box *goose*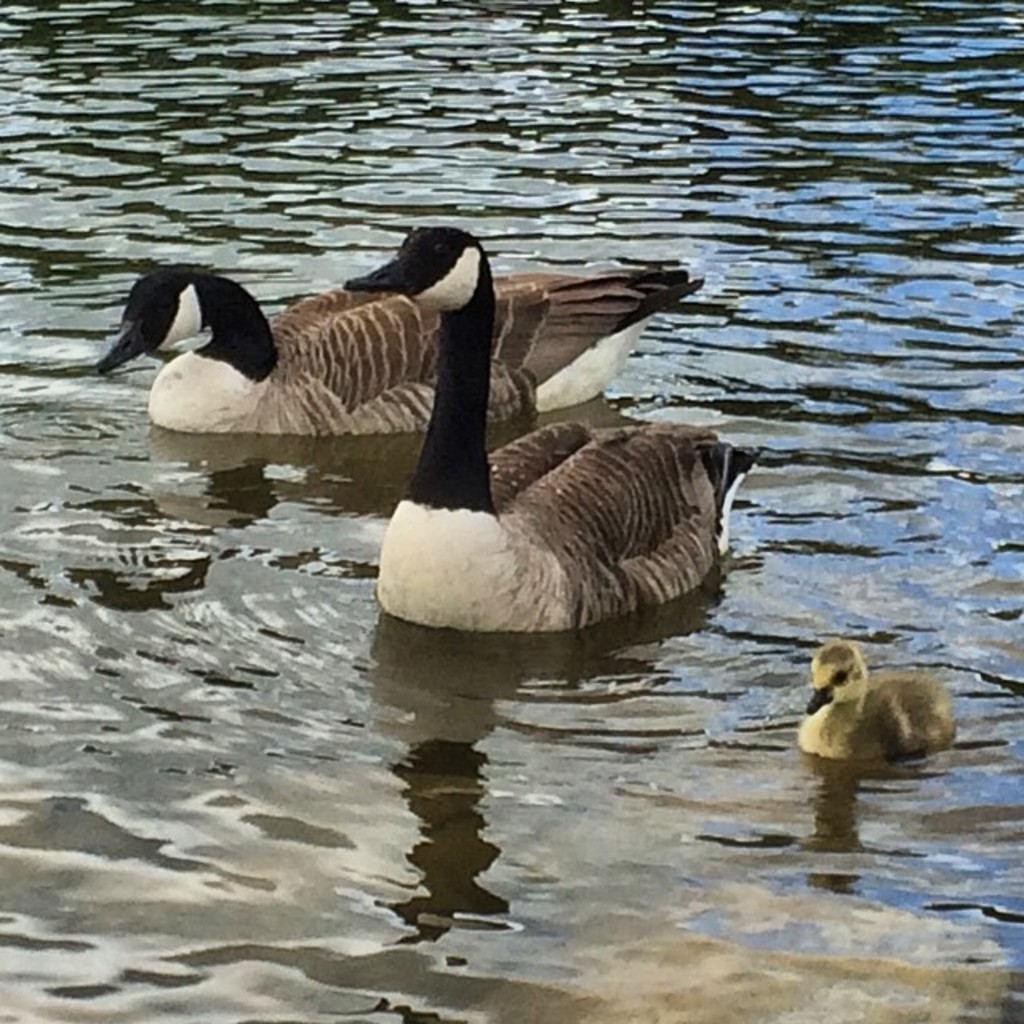
<bbox>90, 266, 696, 435</bbox>
